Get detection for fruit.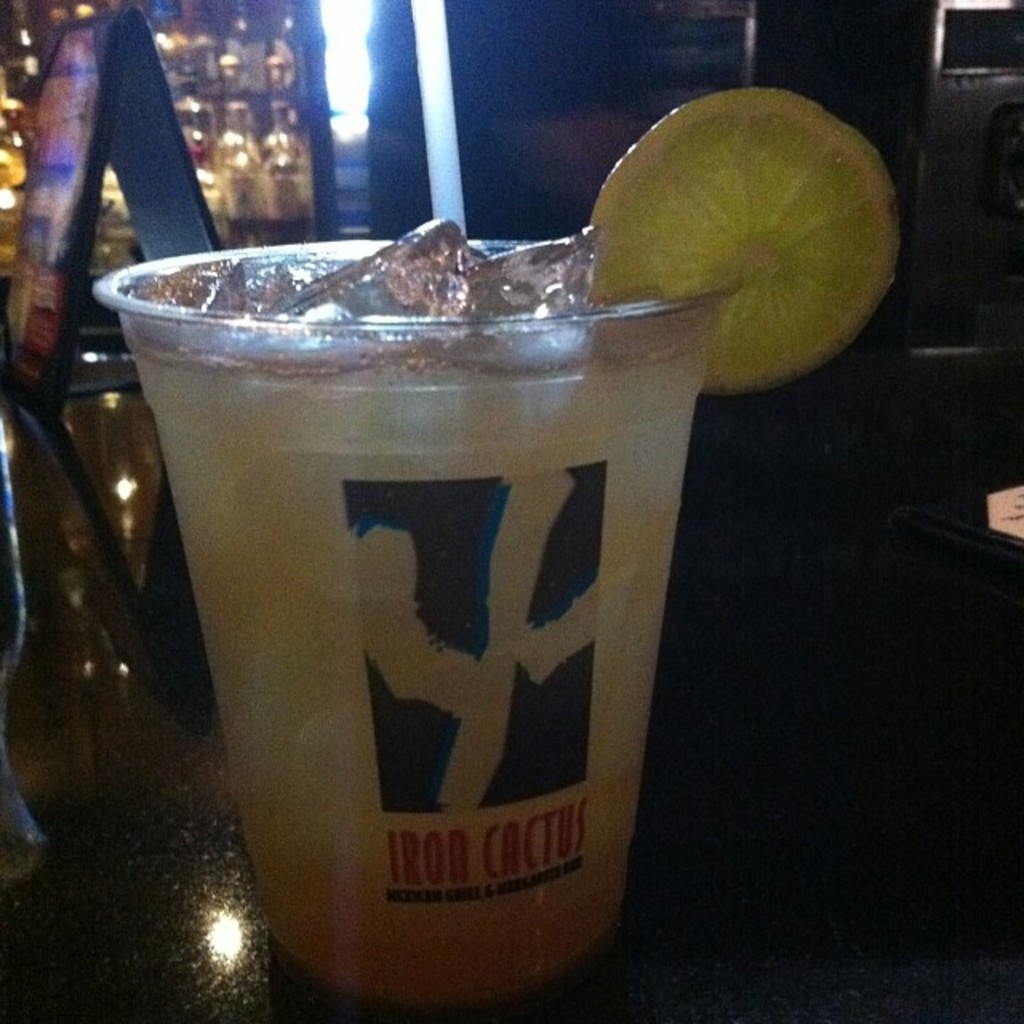
Detection: bbox(566, 85, 899, 365).
